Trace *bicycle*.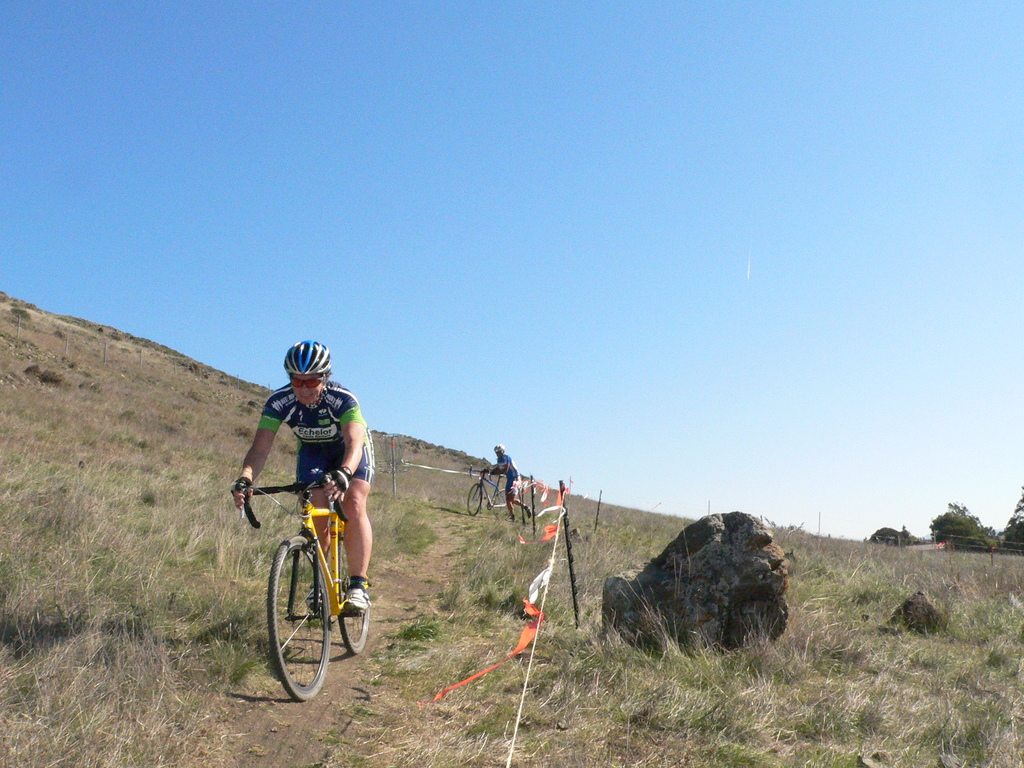
Traced to l=468, t=464, r=514, b=516.
